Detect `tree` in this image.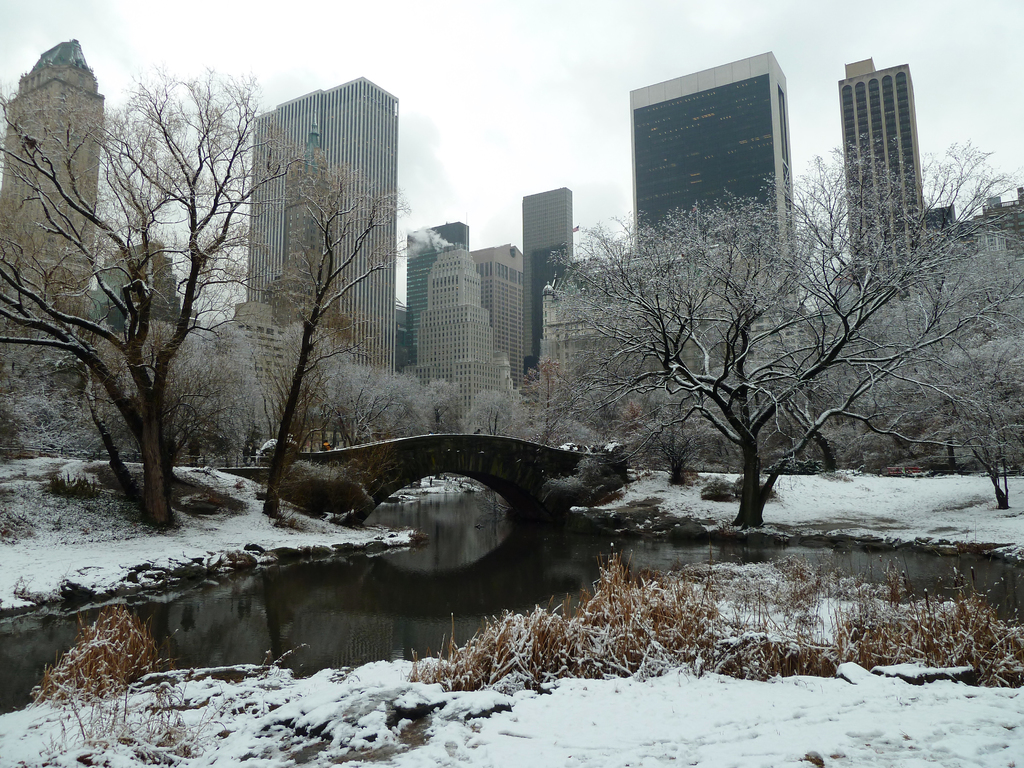
Detection: select_region(46, 89, 298, 538).
